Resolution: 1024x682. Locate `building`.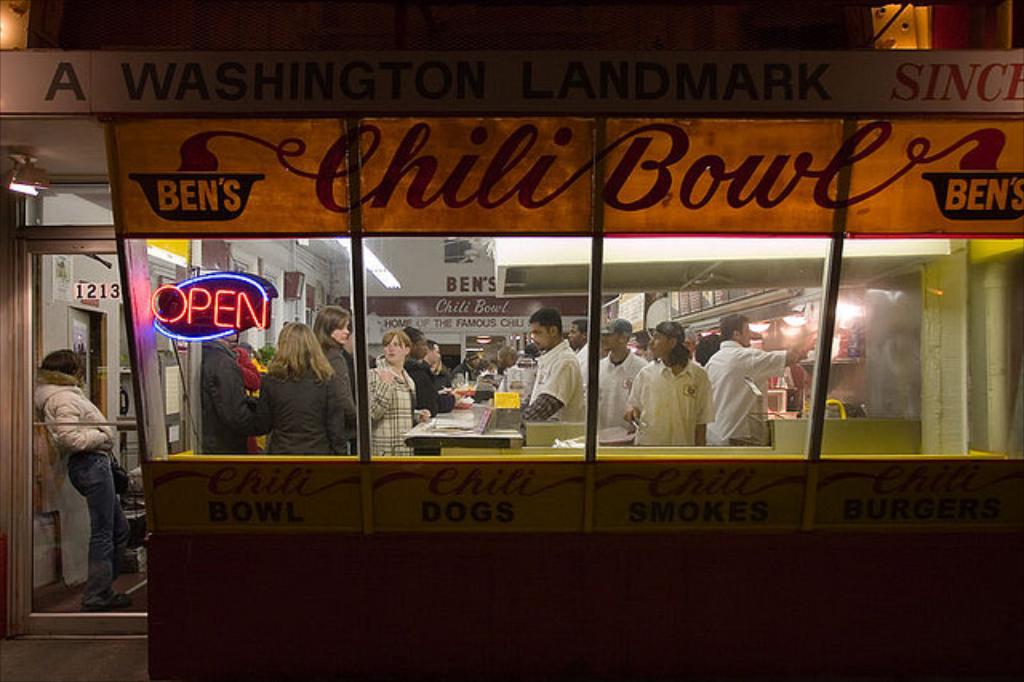
x1=0, y1=0, x2=1022, y2=680.
